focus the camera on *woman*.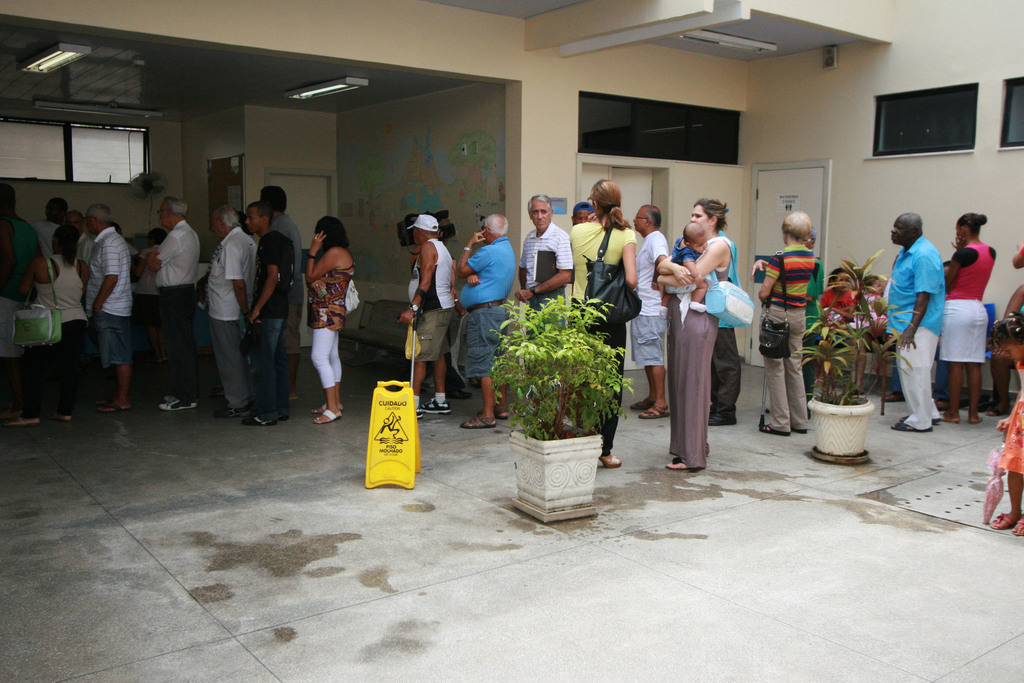
Focus region: Rect(303, 217, 366, 431).
